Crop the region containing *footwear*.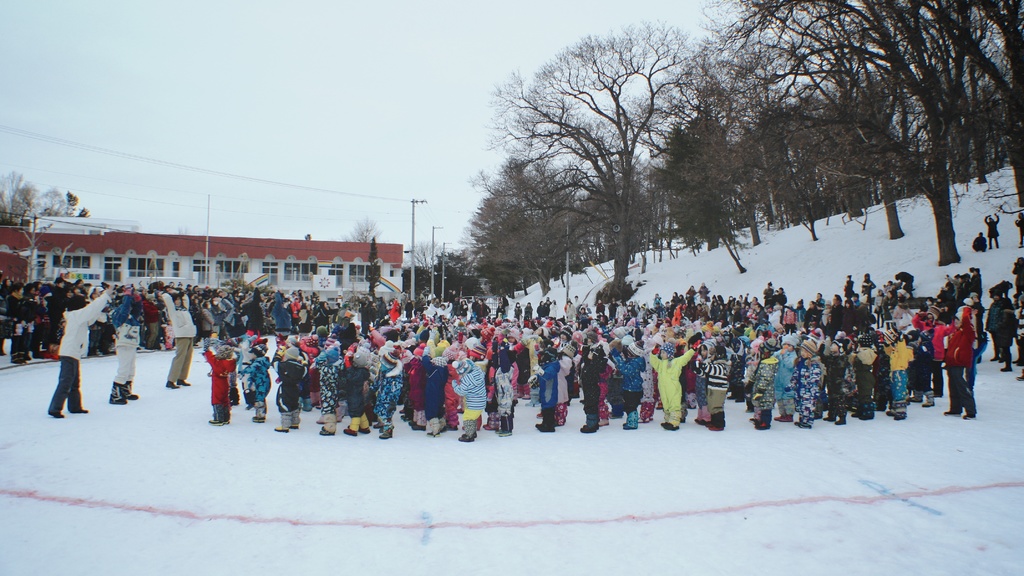
Crop region: {"x1": 1016, "y1": 374, "x2": 1023, "y2": 382}.
